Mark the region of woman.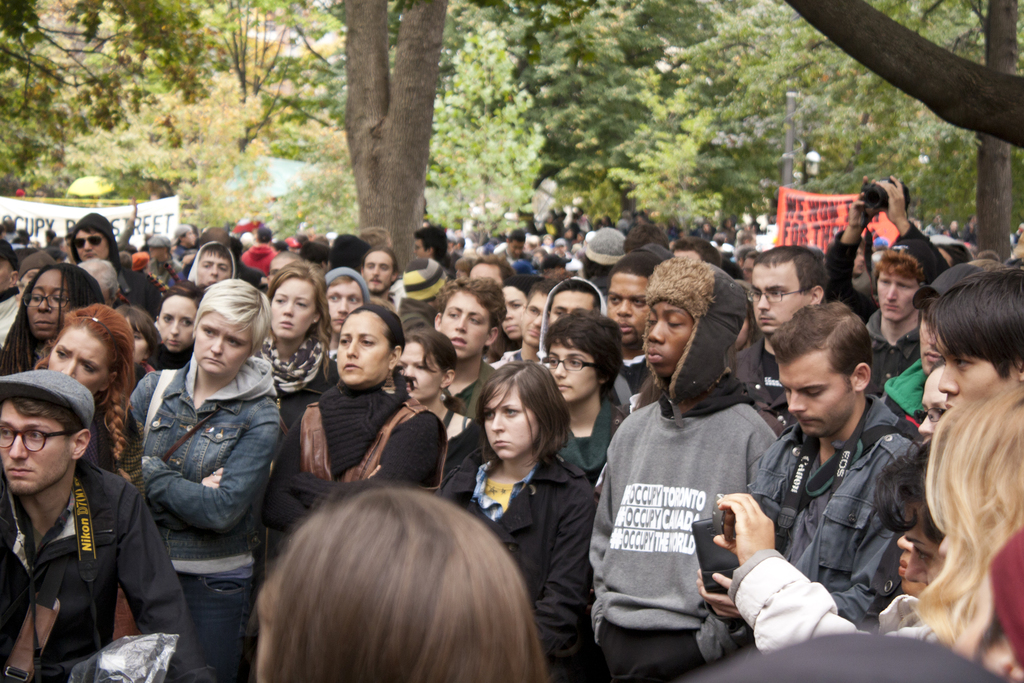
Region: locate(246, 482, 548, 680).
